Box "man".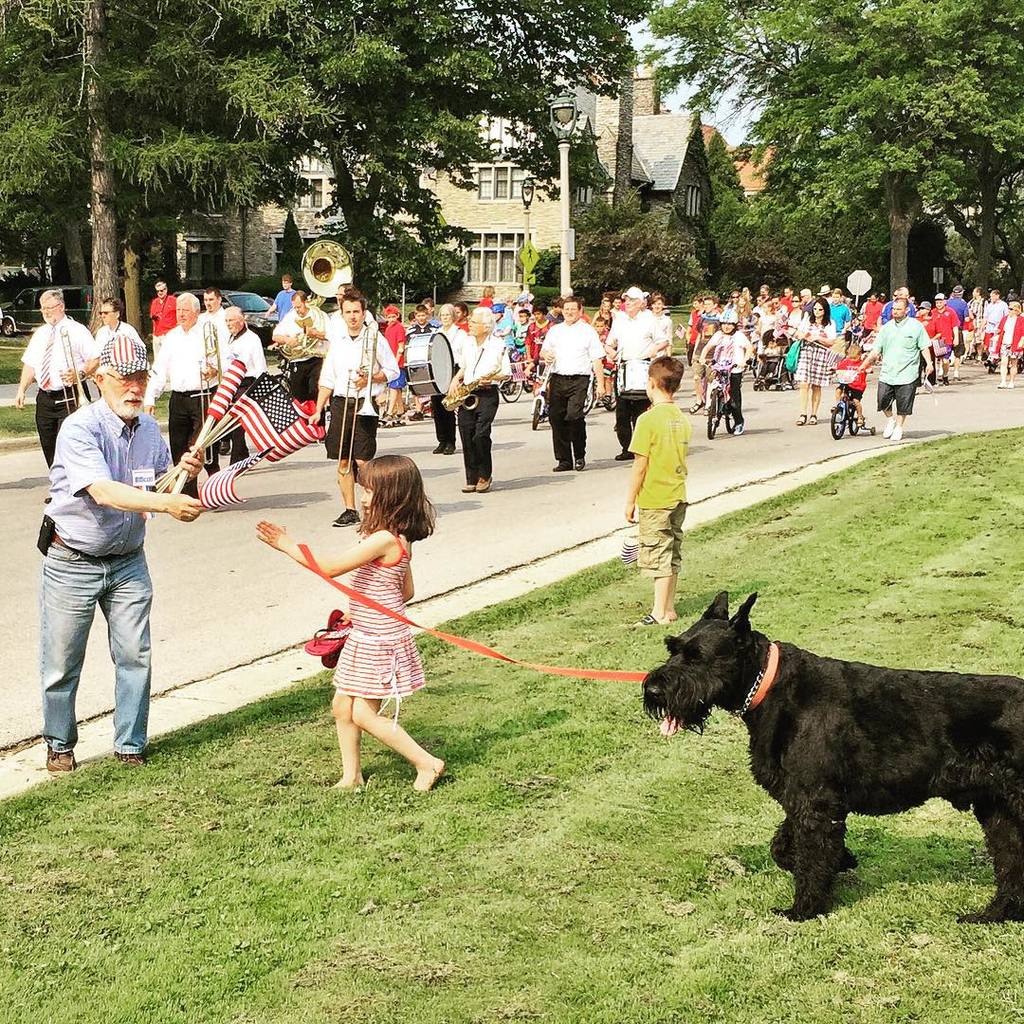
l=268, t=269, r=296, b=319.
